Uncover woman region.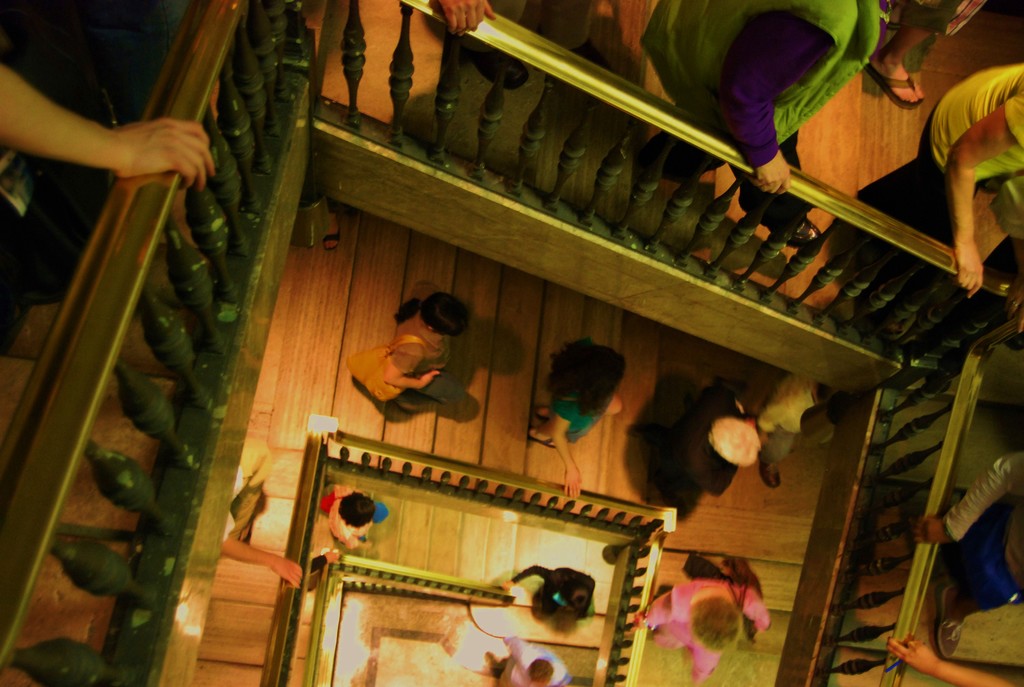
Uncovered: Rect(331, 488, 381, 551).
